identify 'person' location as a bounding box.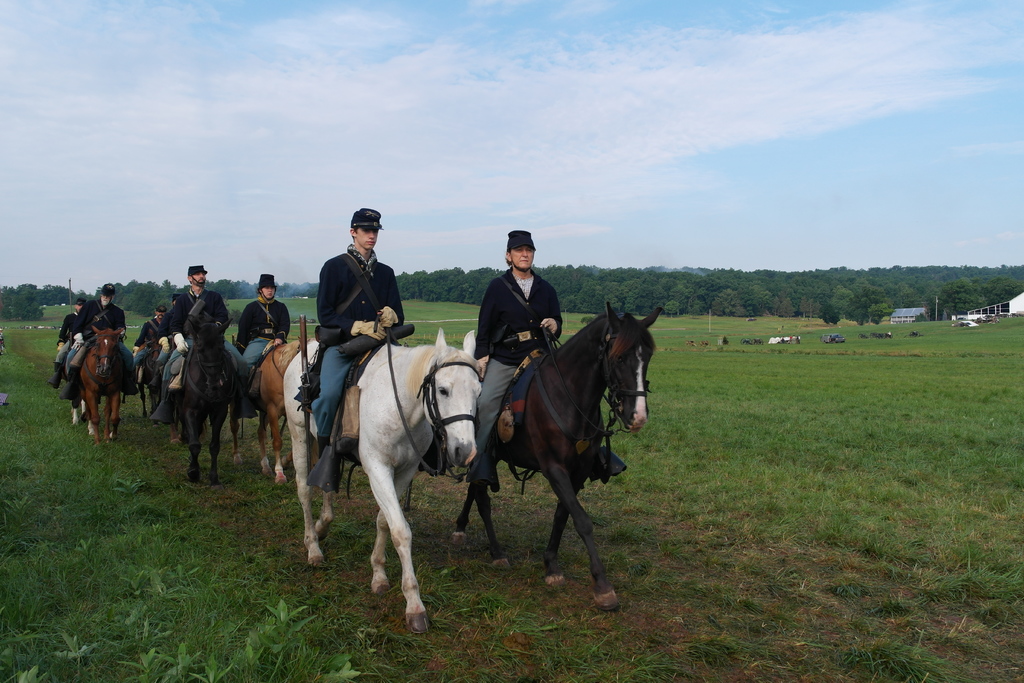
[461,226,573,470].
